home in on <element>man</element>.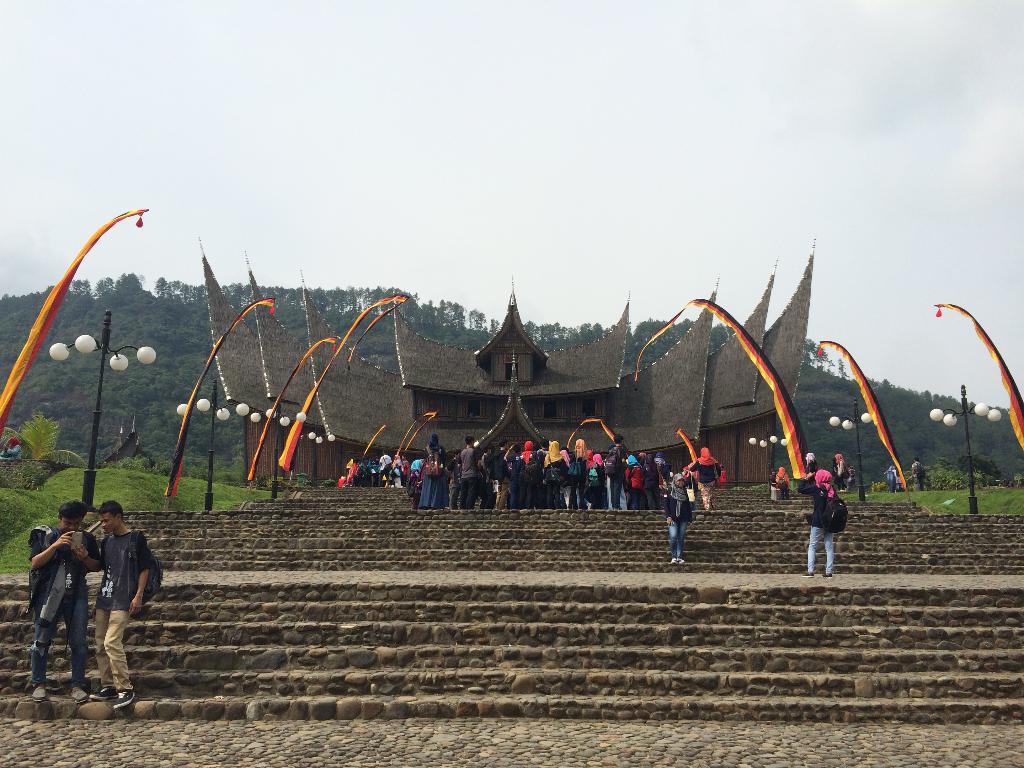
Homed in at (left=87, top=500, right=156, bottom=706).
